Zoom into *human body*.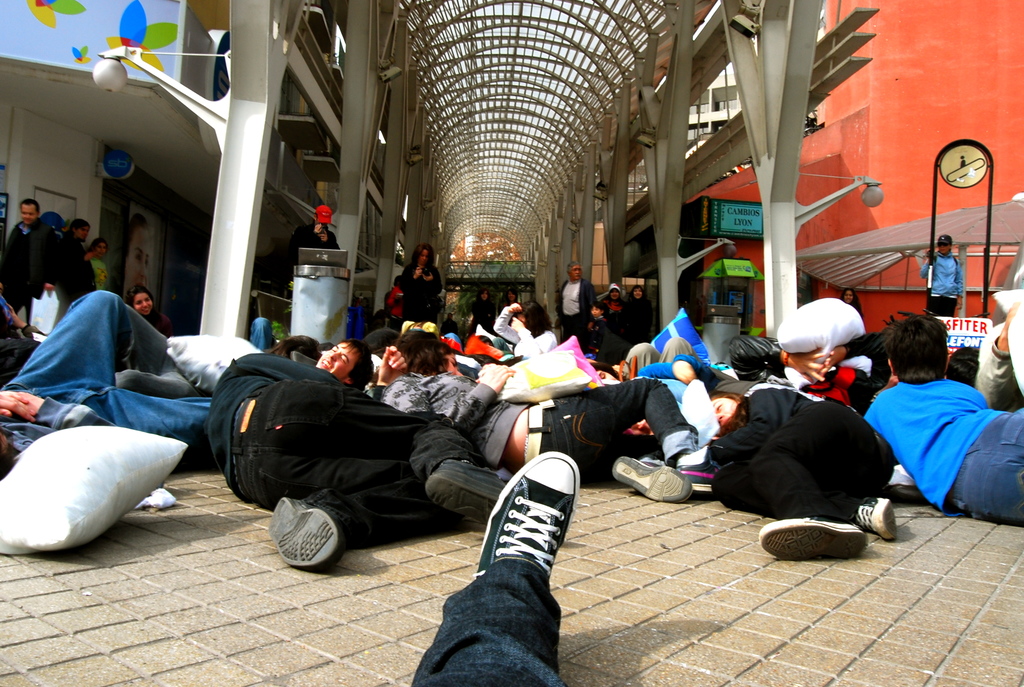
Zoom target: 409:444:580:686.
